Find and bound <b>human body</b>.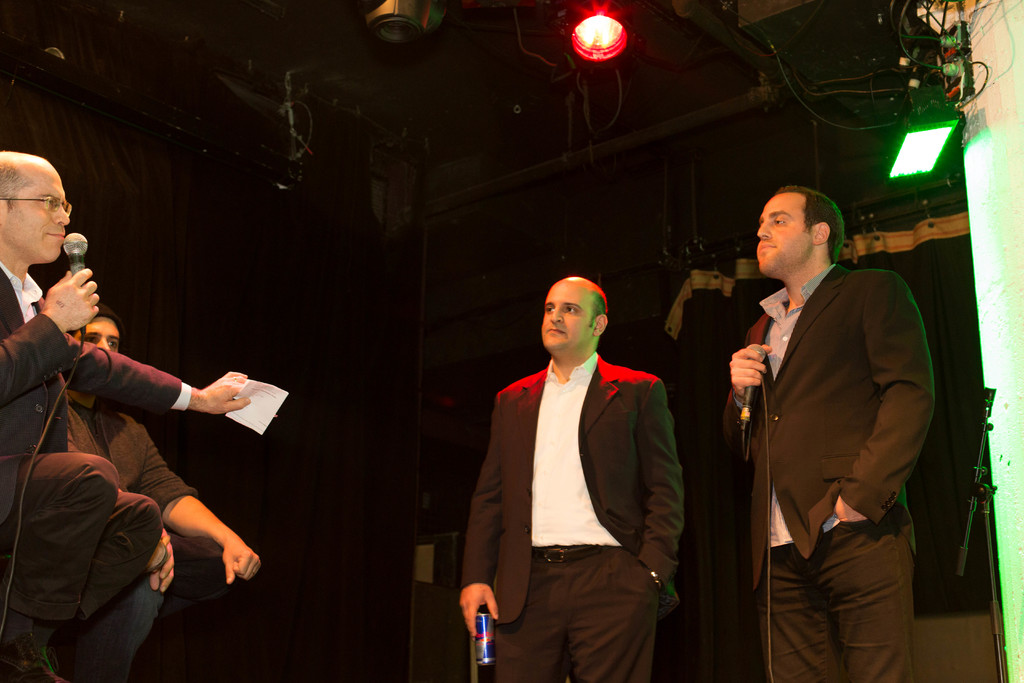
Bound: bbox=[717, 177, 936, 682].
